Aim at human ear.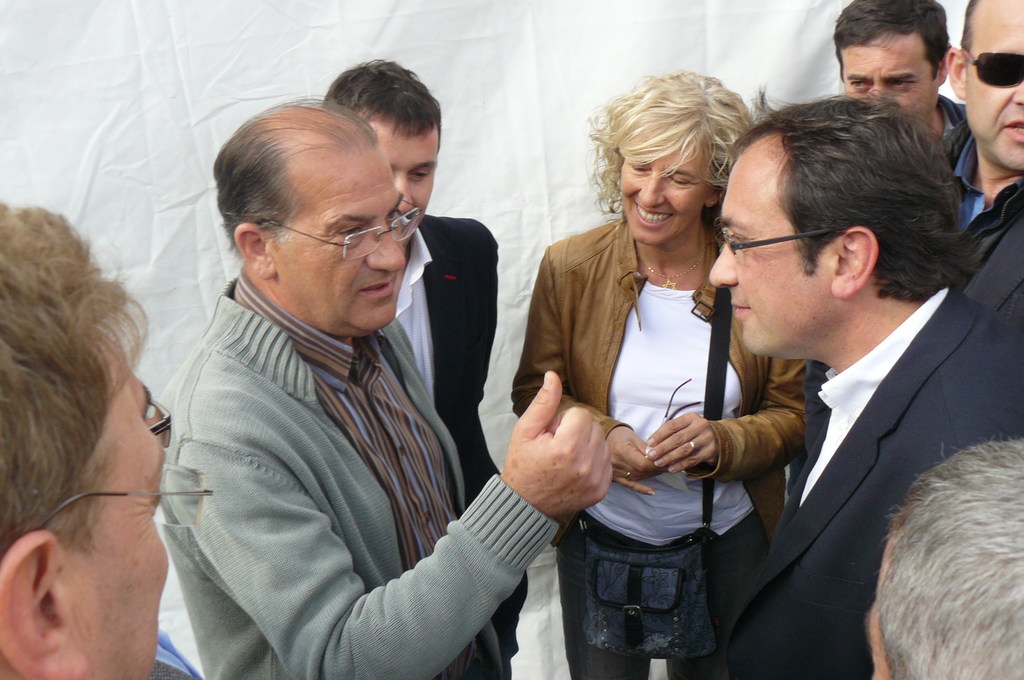
Aimed at {"left": 833, "top": 224, "right": 880, "bottom": 300}.
